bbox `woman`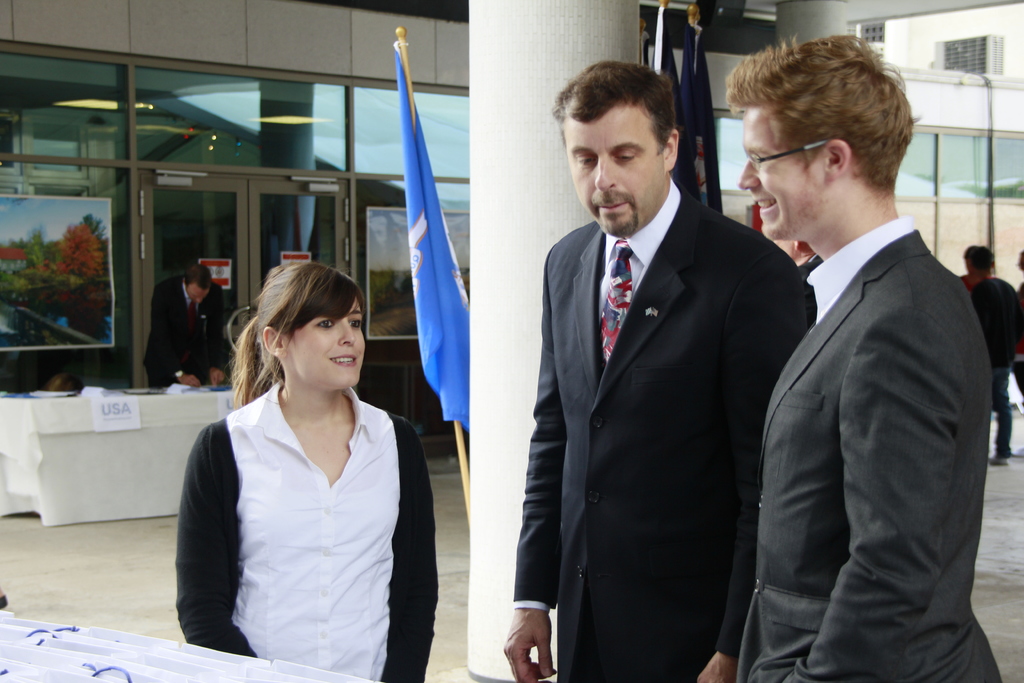
BBox(175, 261, 439, 682)
